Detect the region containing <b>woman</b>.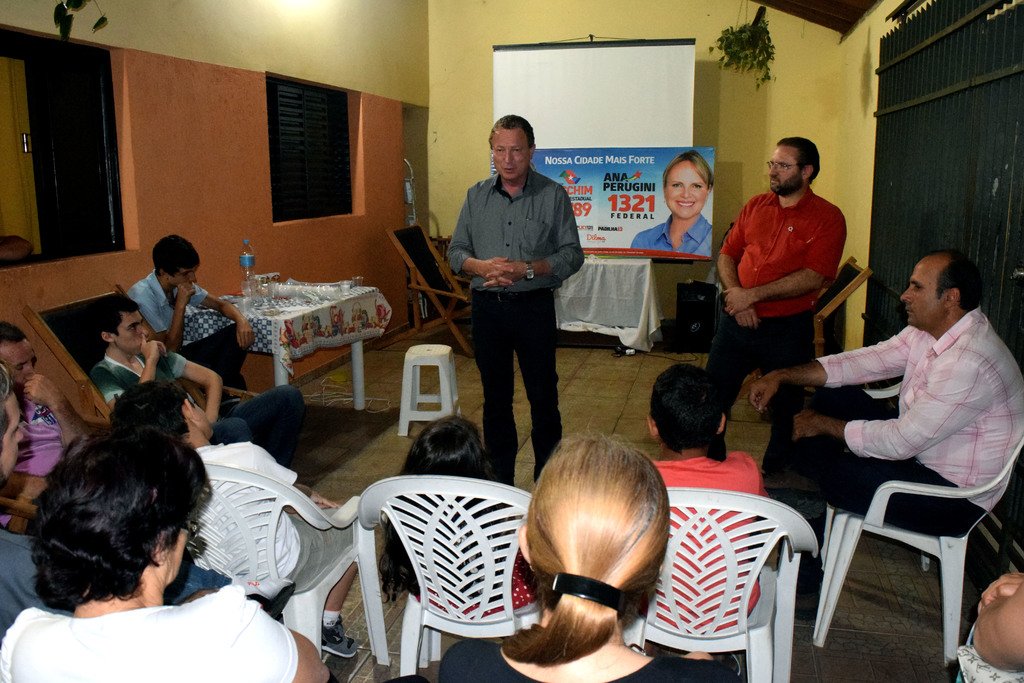
[493,416,712,682].
